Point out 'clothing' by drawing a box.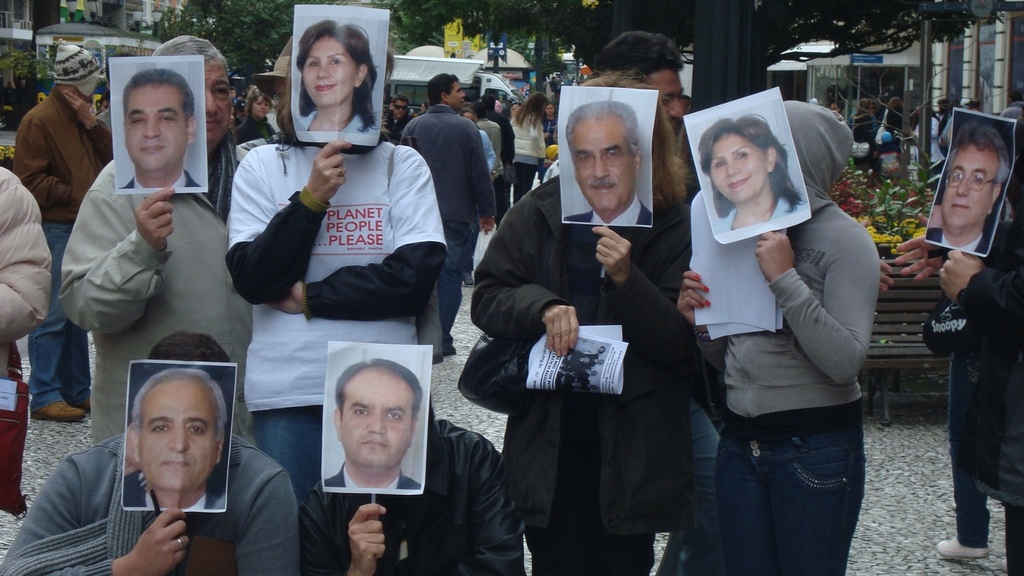
detection(0, 424, 296, 575).
